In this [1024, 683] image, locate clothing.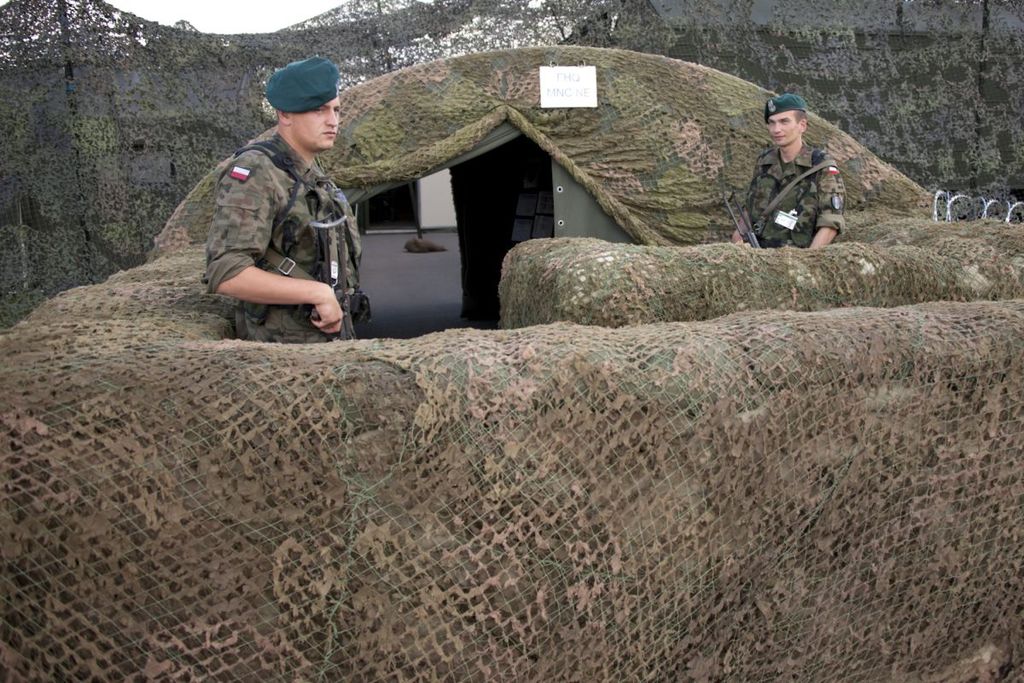
Bounding box: detection(195, 96, 364, 329).
